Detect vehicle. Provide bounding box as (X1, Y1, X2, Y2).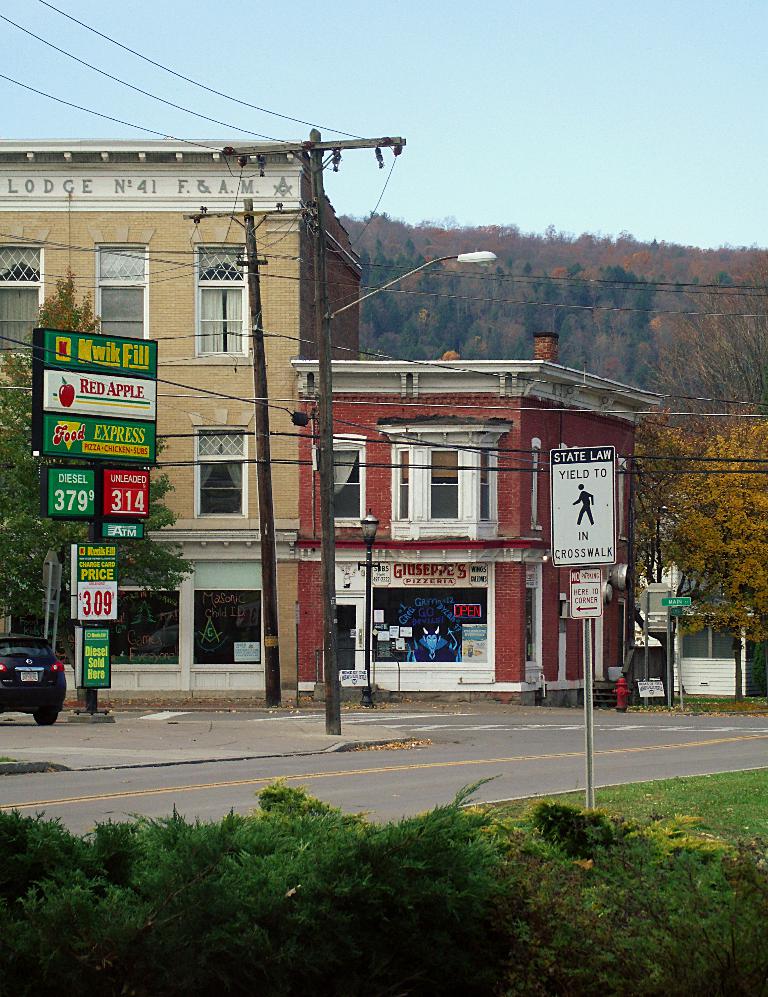
(0, 632, 66, 708).
